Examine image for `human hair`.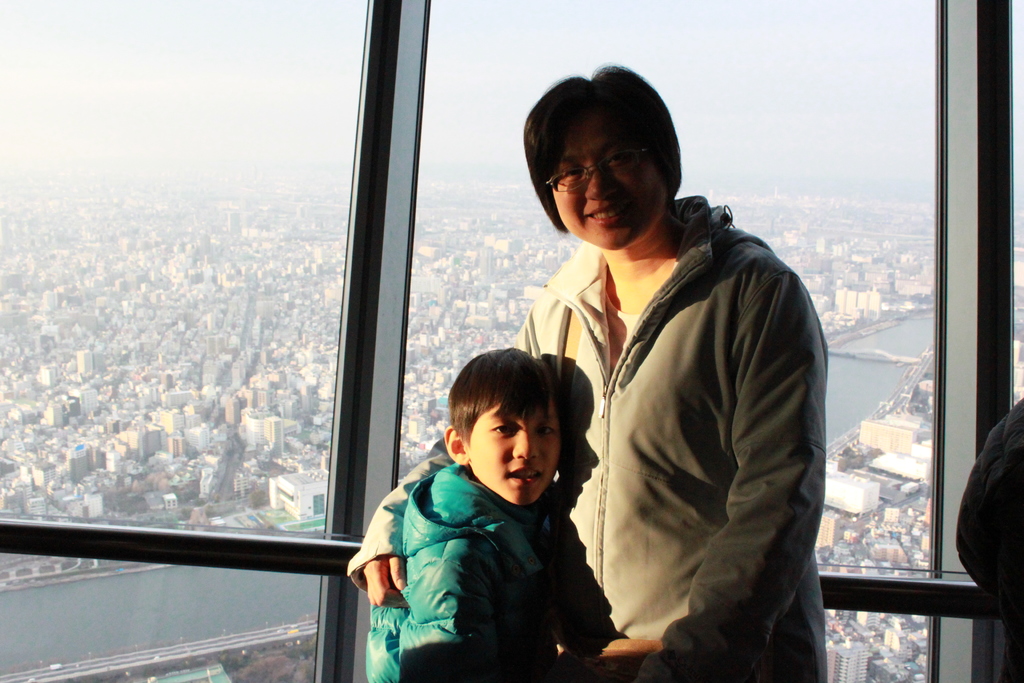
Examination result: left=446, top=342, right=554, bottom=441.
